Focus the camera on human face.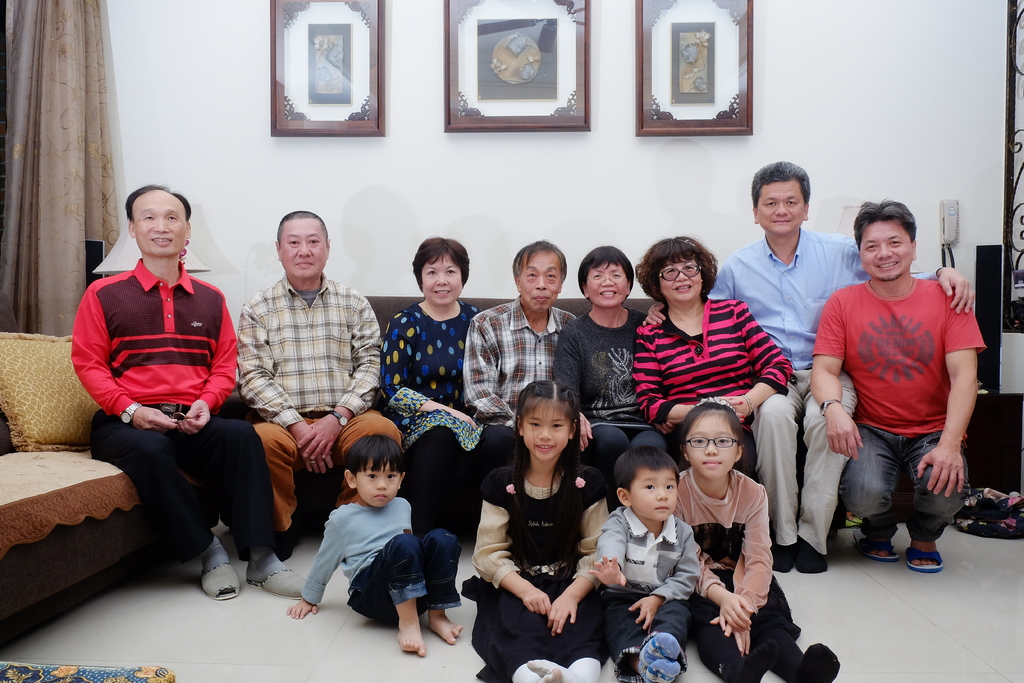
Focus region: locate(137, 195, 186, 256).
